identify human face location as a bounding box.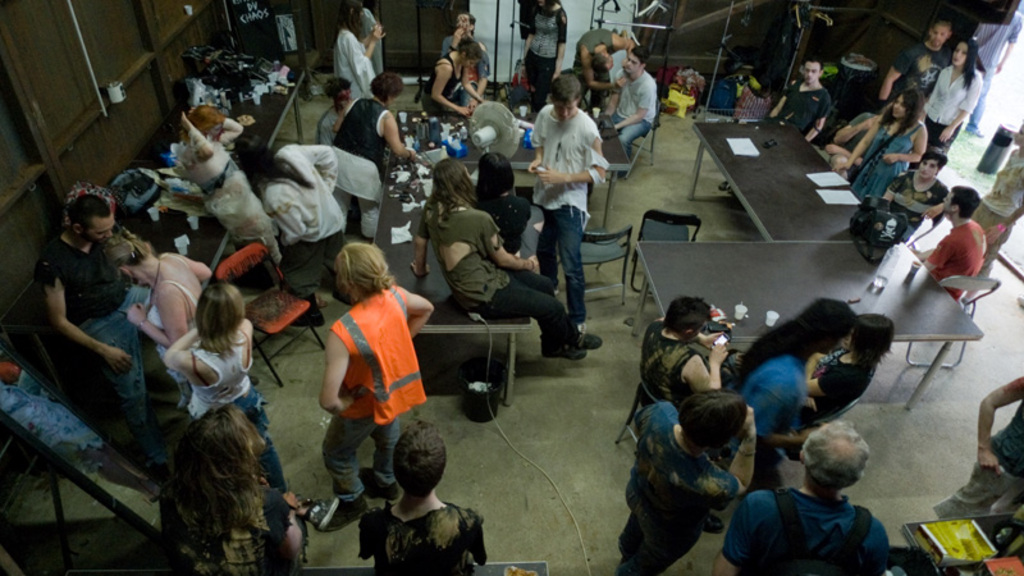
bbox=(83, 209, 120, 239).
